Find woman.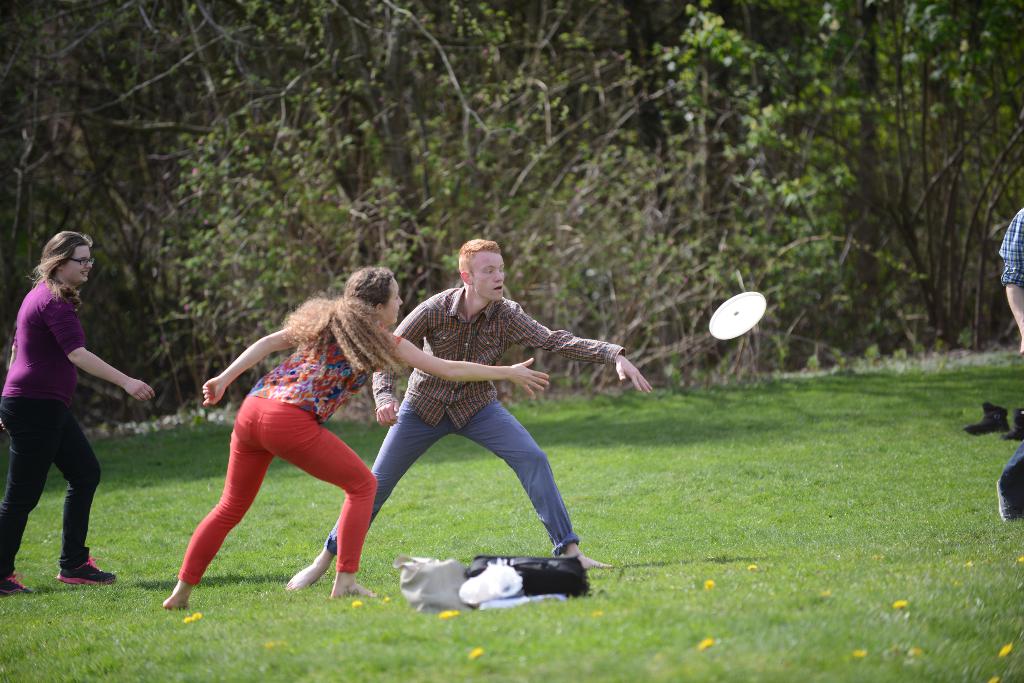
[left=161, top=261, right=556, bottom=603].
